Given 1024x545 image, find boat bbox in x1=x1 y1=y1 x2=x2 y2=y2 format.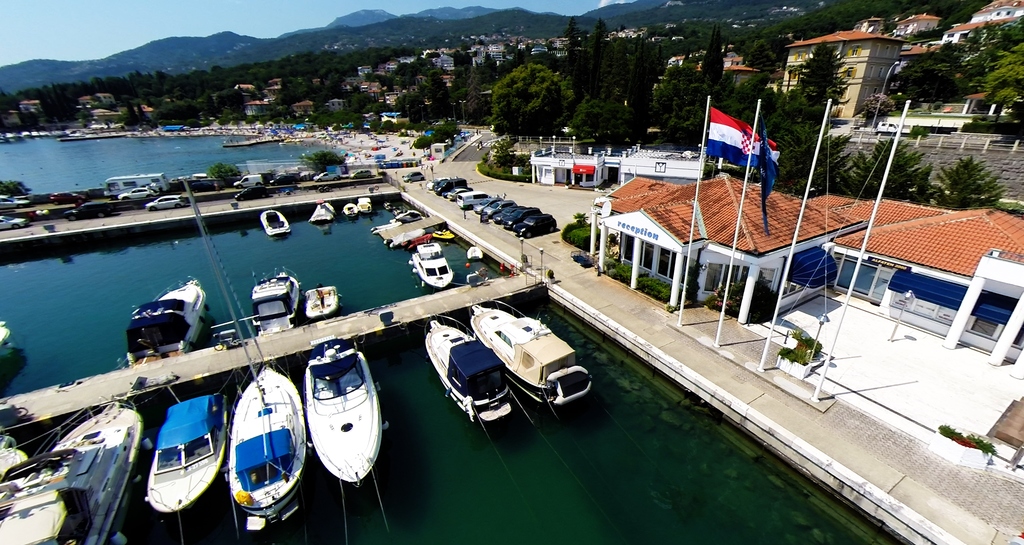
x1=138 y1=413 x2=214 y2=513.
